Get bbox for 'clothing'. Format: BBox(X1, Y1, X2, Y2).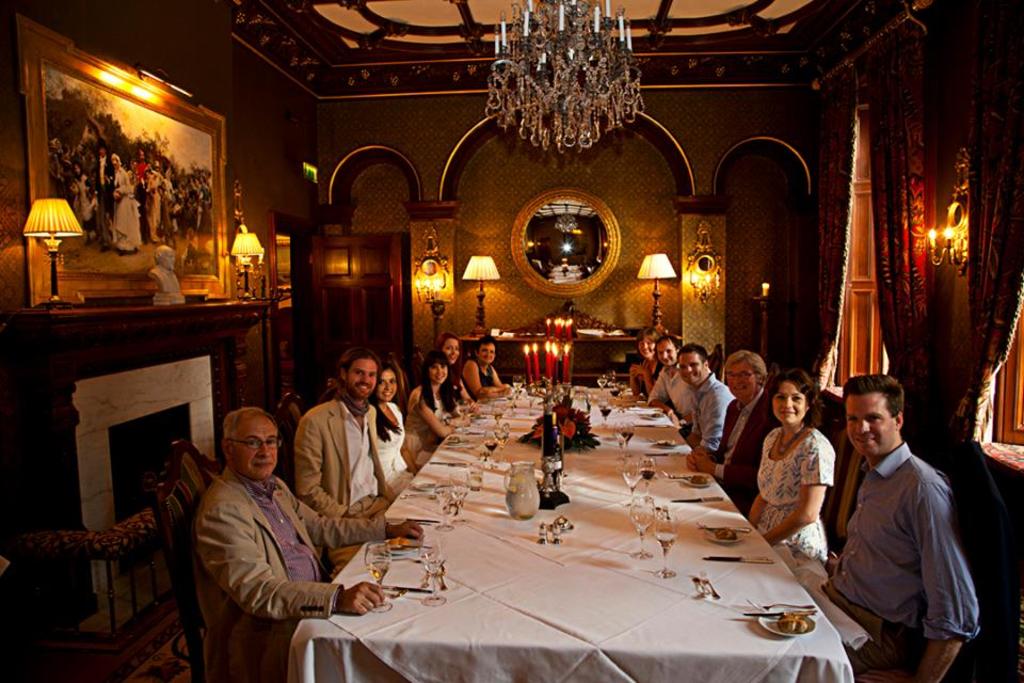
BBox(462, 358, 493, 396).
